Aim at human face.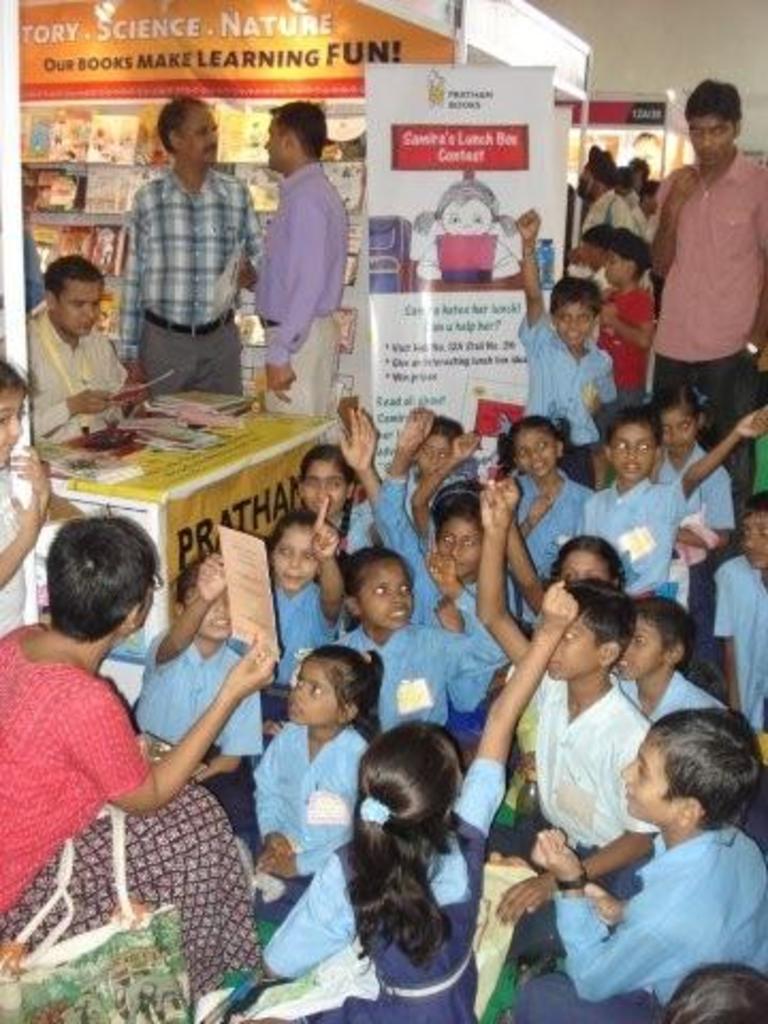
Aimed at [x1=557, y1=303, x2=593, y2=348].
